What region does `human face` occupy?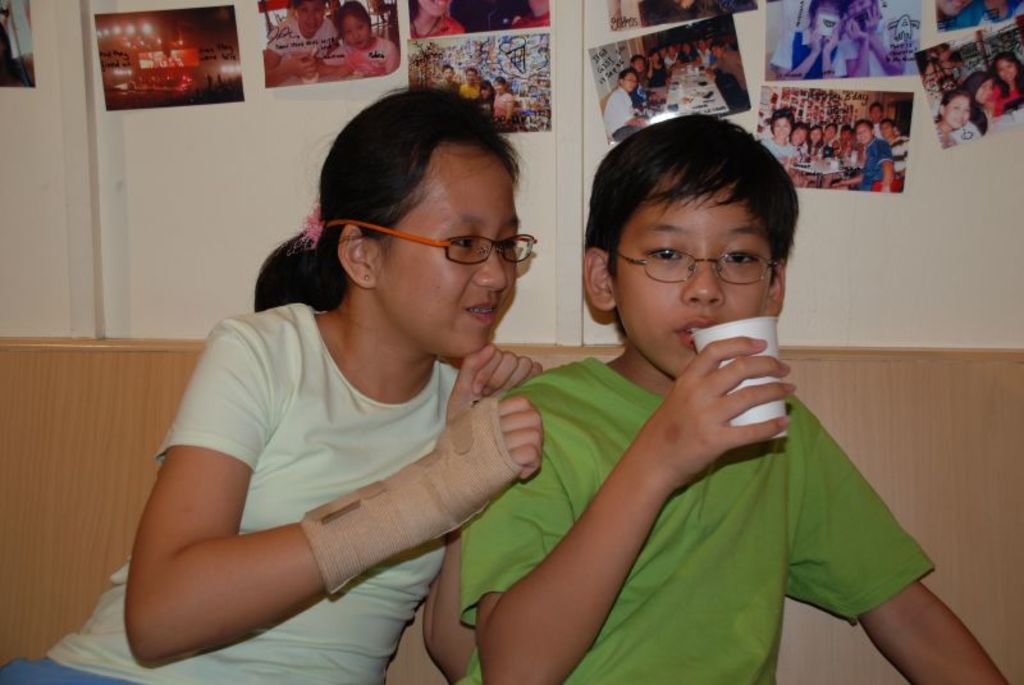
856 124 872 138.
